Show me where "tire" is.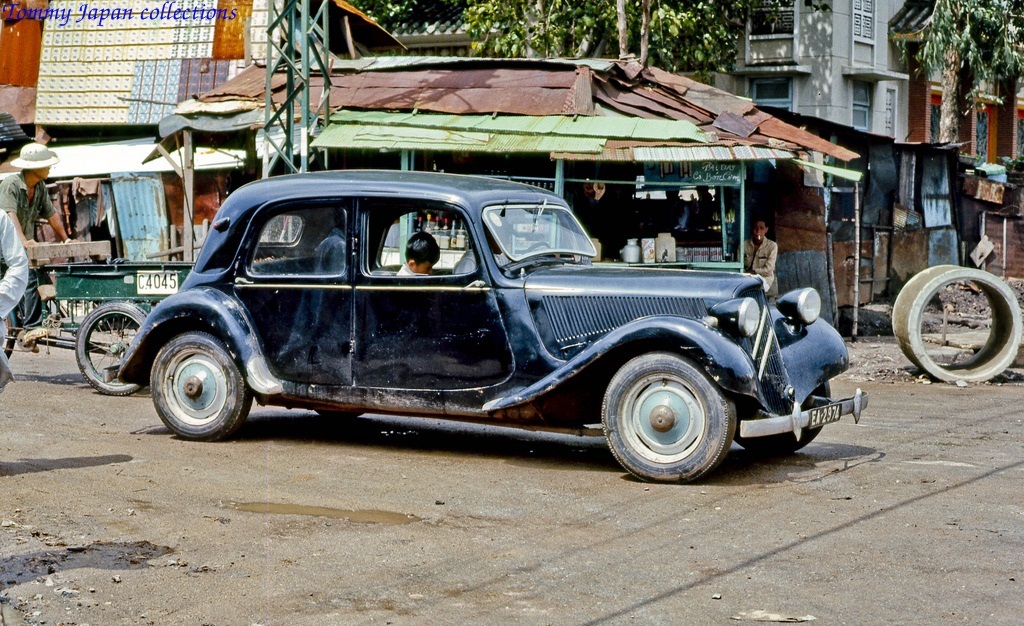
"tire" is at crop(75, 300, 147, 396).
